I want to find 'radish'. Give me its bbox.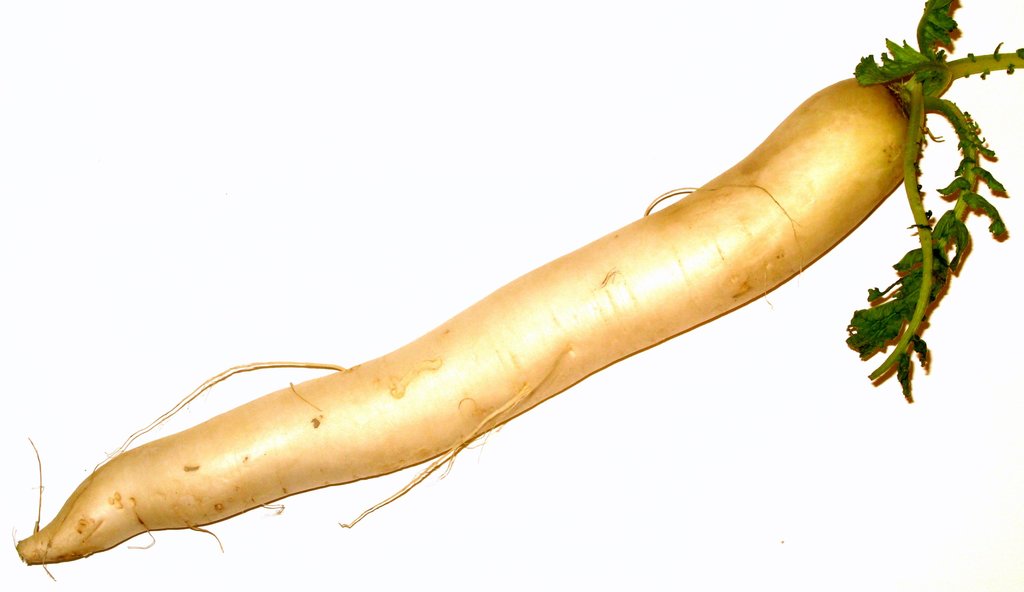
(12, 23, 959, 568).
